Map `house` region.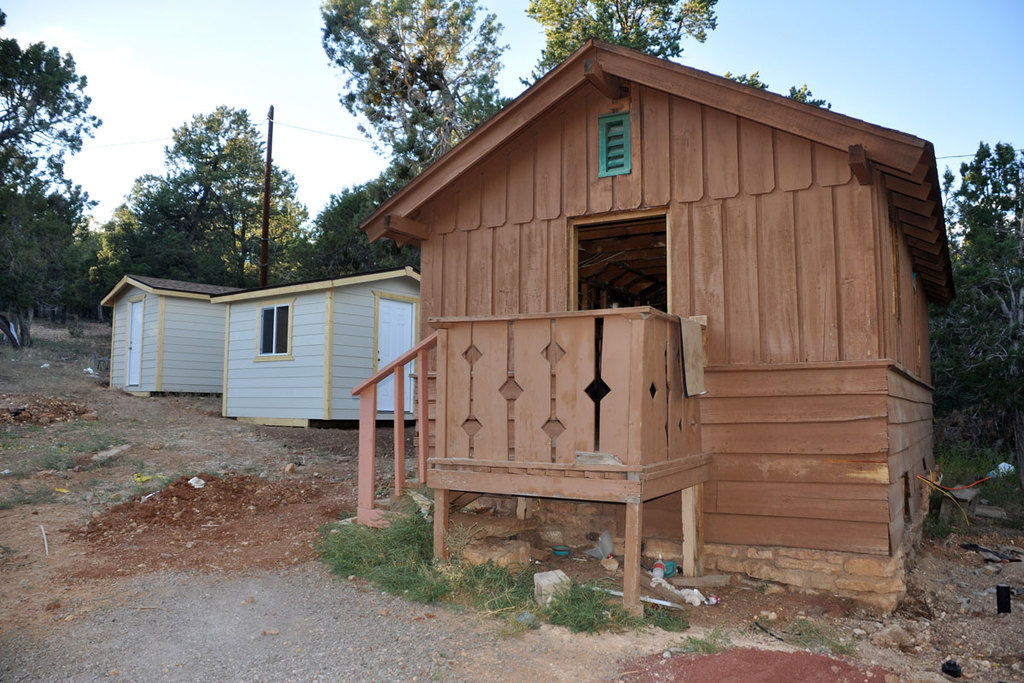
Mapped to select_region(97, 266, 244, 397).
